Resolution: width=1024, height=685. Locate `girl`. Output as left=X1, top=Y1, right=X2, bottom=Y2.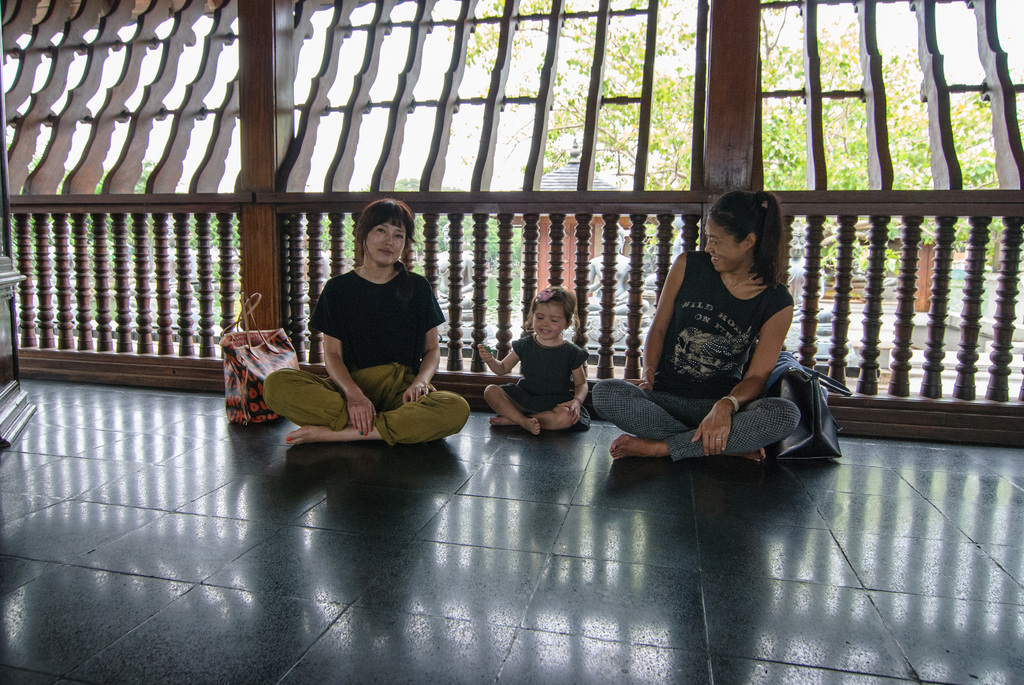
left=477, top=286, right=593, bottom=434.
